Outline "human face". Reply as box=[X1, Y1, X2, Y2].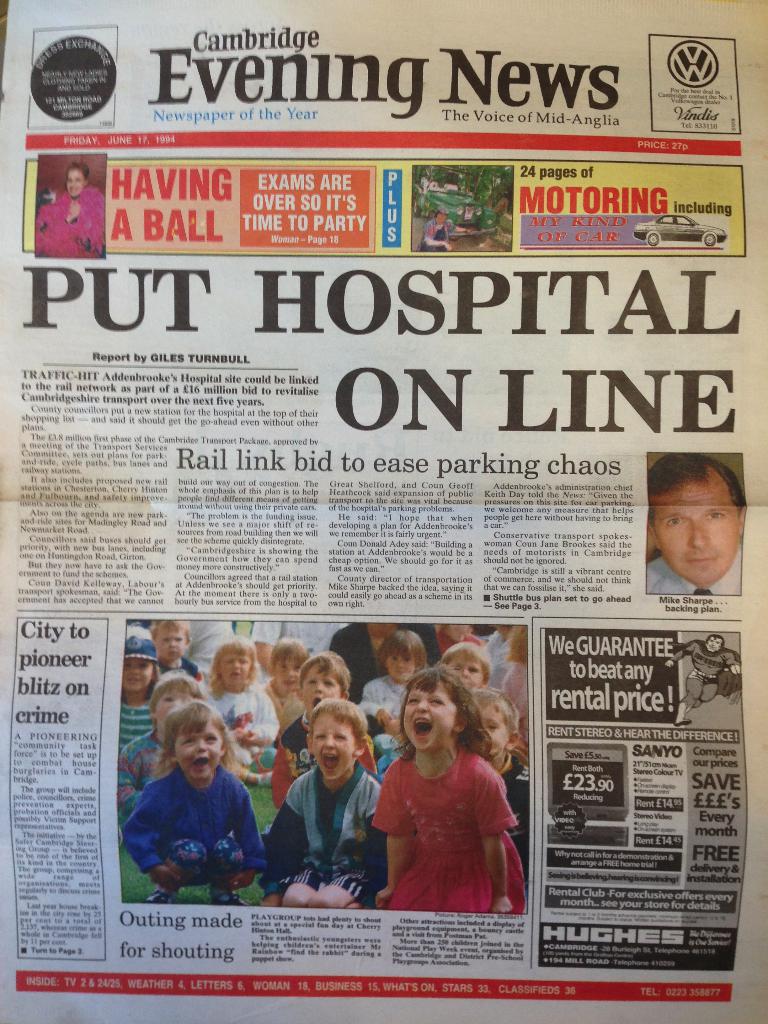
box=[446, 659, 481, 689].
